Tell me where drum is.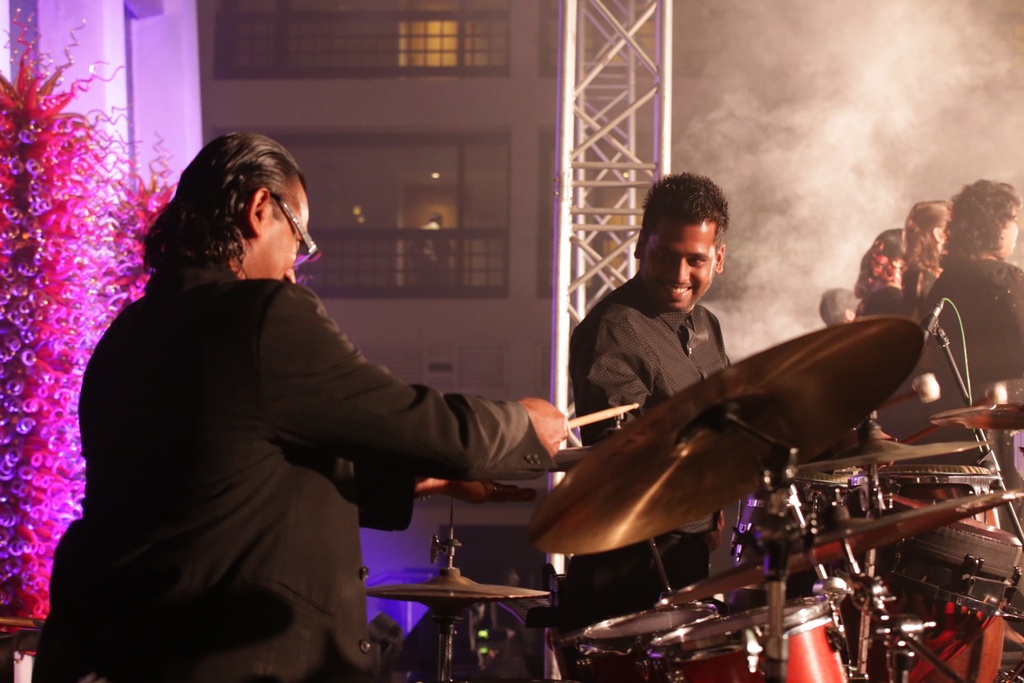
drum is at BBox(653, 596, 852, 682).
